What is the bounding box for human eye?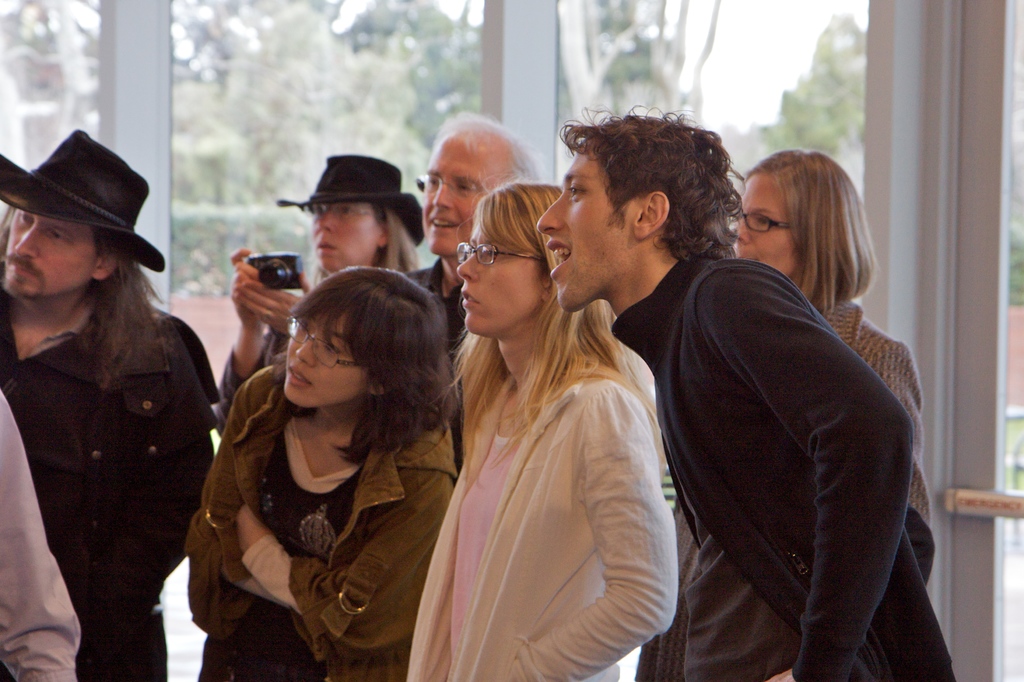
485 247 508 261.
